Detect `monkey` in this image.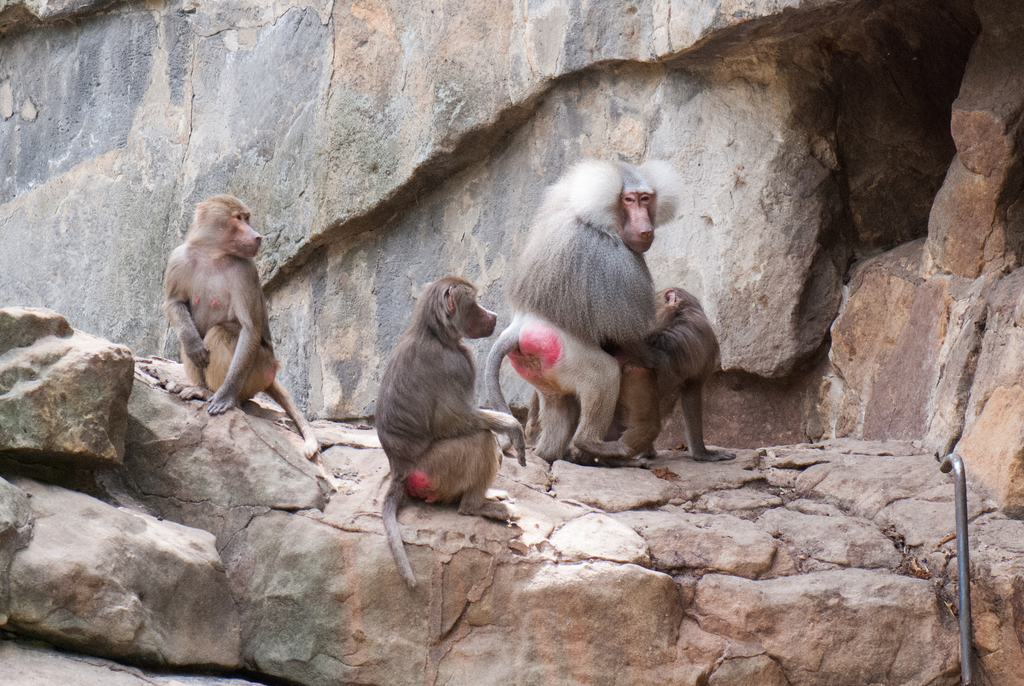
Detection: left=152, top=190, right=292, bottom=439.
